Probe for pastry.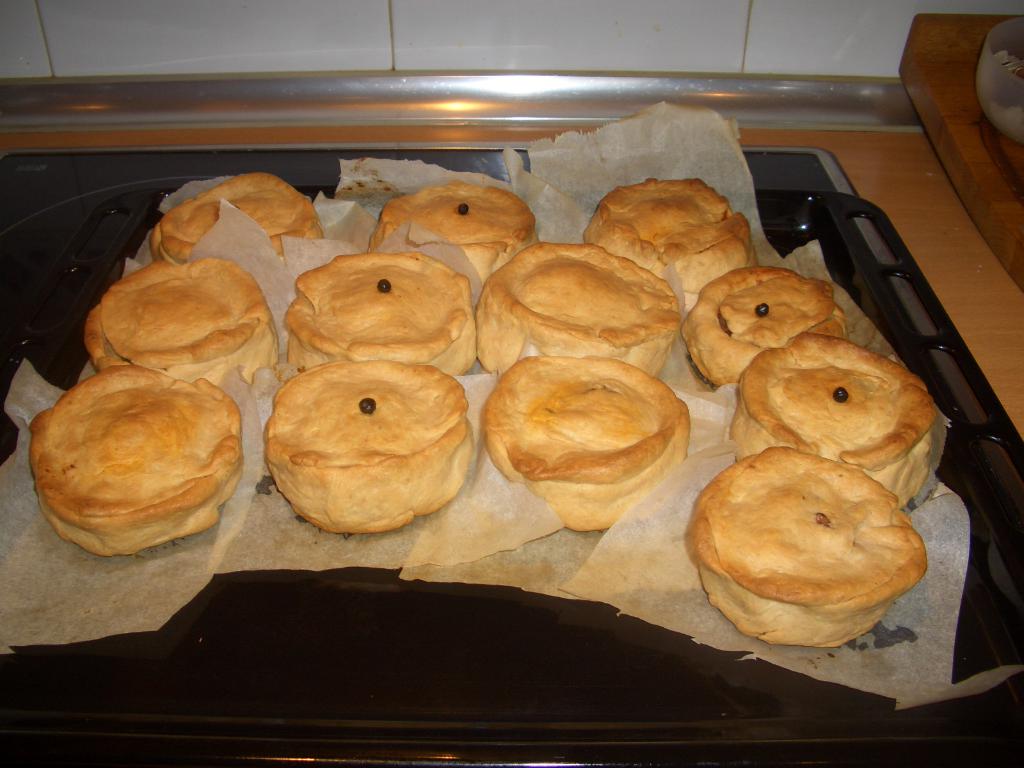
Probe result: x1=470 y1=243 x2=692 y2=385.
